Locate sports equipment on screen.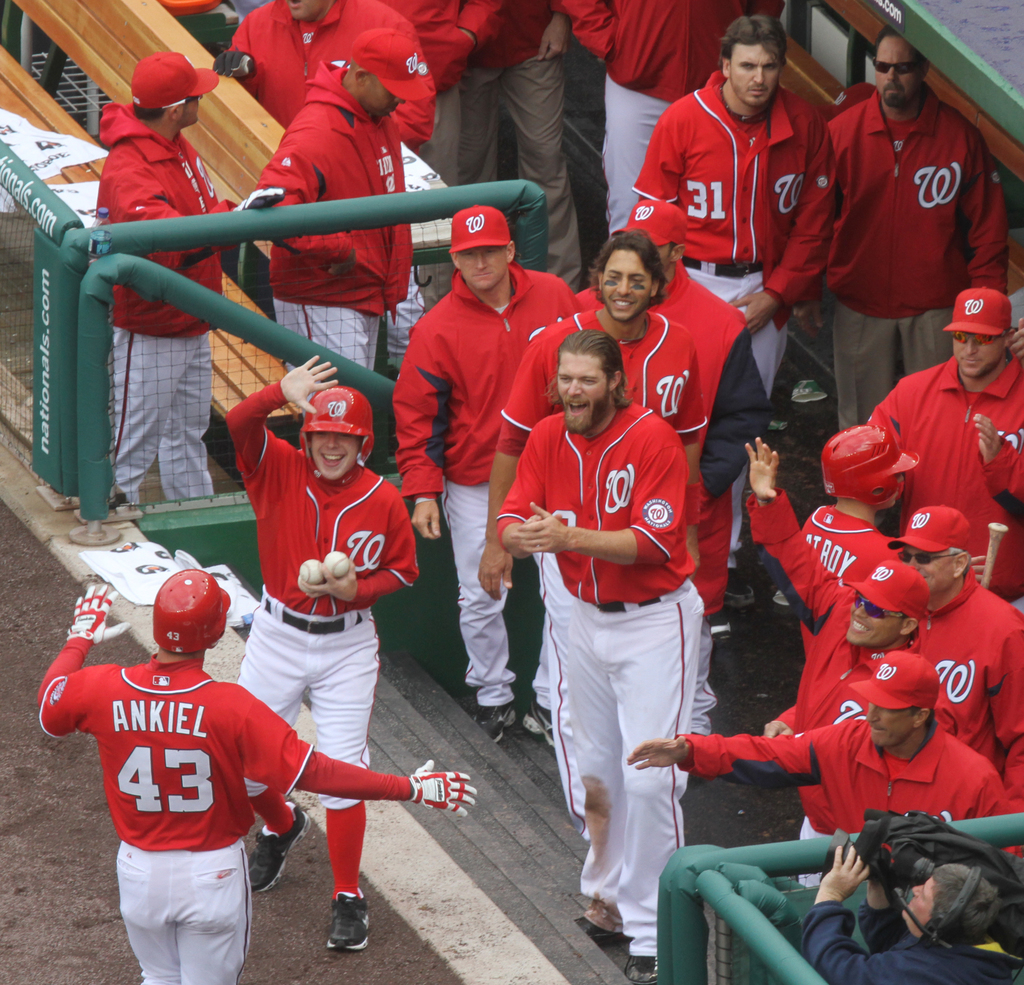
On screen at 66, 581, 129, 642.
